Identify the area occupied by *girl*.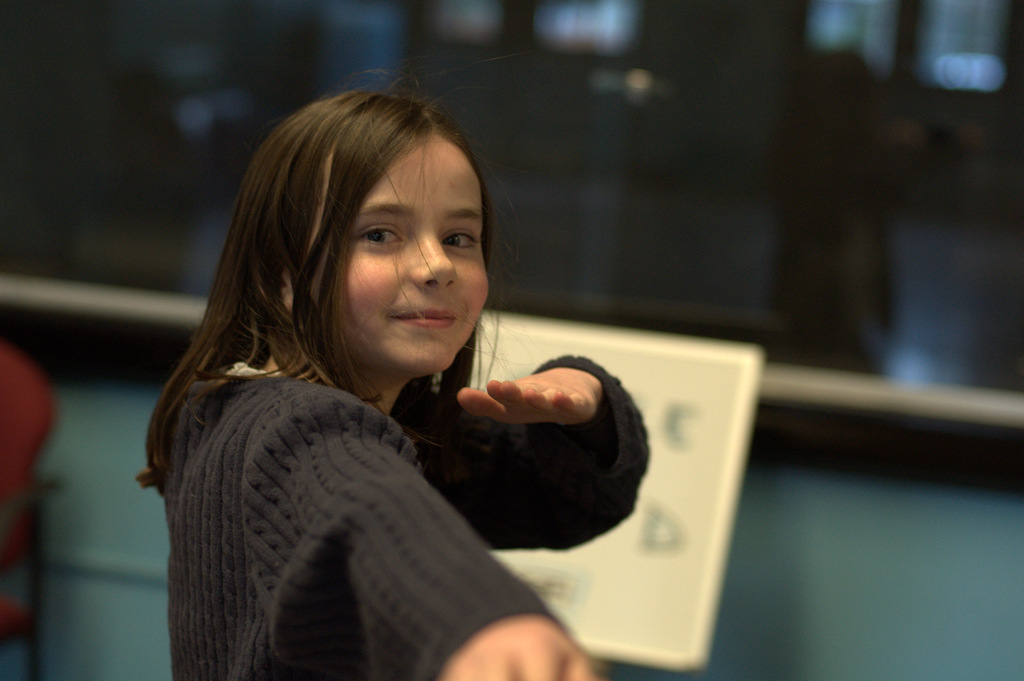
Area: [133,82,647,680].
